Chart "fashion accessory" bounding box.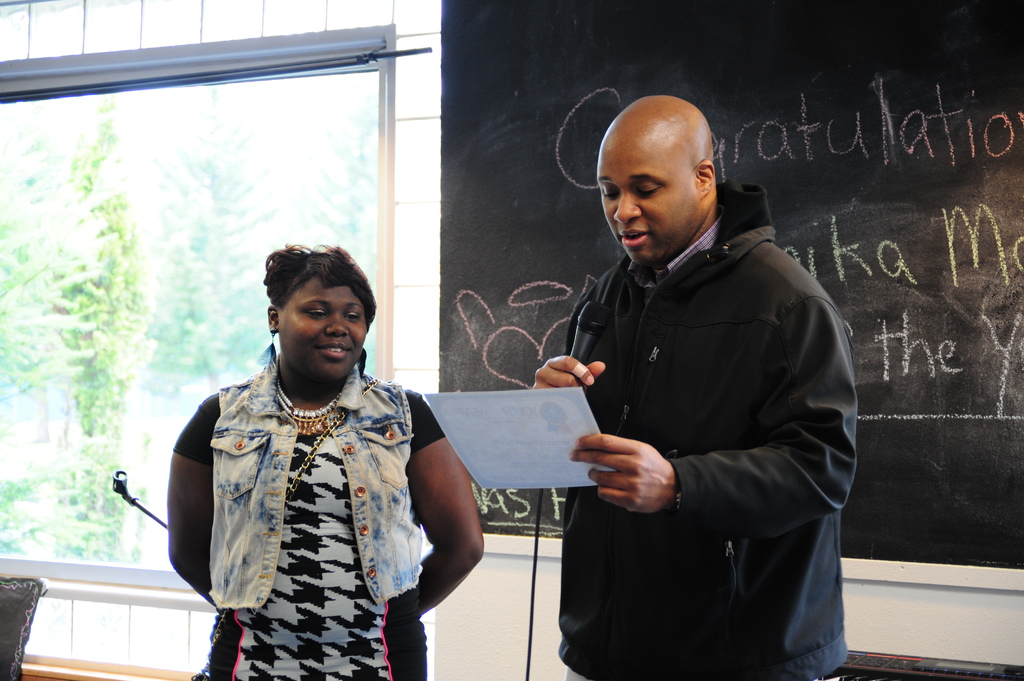
Charted: rect(275, 379, 349, 439).
